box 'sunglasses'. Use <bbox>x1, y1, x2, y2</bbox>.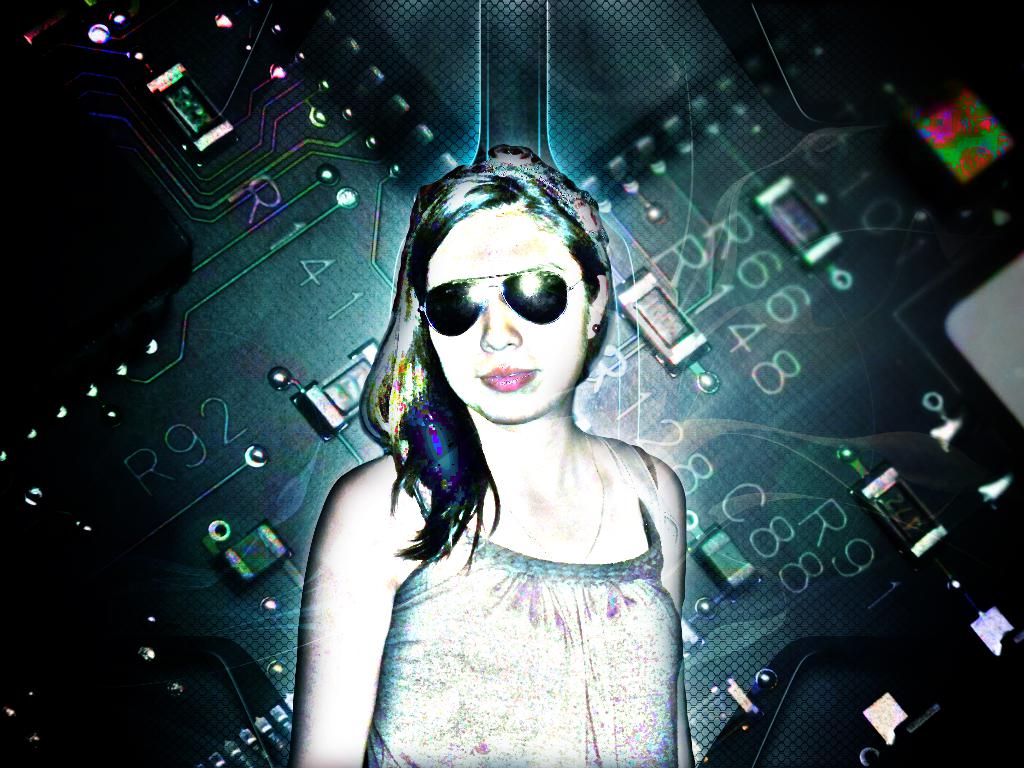
<bbox>419, 266, 588, 336</bbox>.
